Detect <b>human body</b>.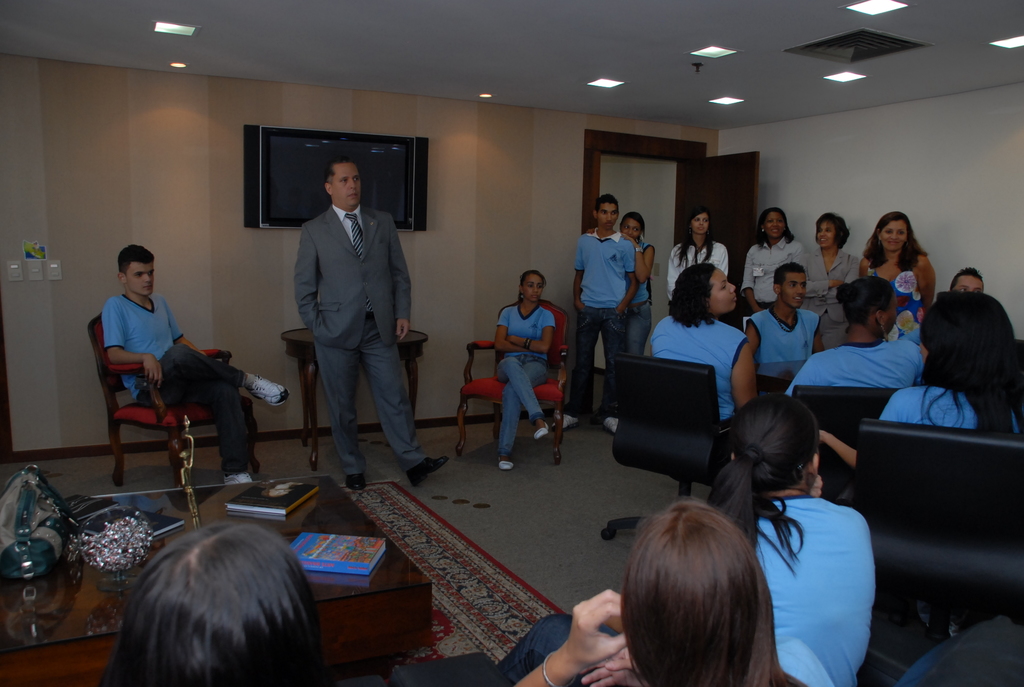
Detected at [left=572, top=195, right=641, bottom=441].
